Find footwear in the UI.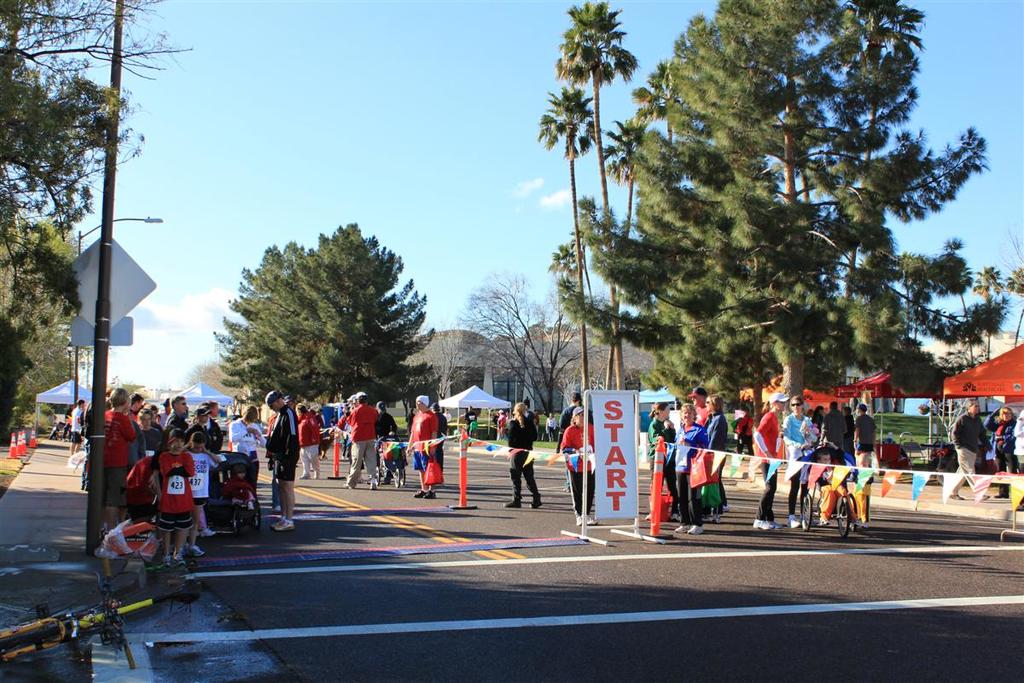
UI element at <region>368, 482, 375, 491</region>.
